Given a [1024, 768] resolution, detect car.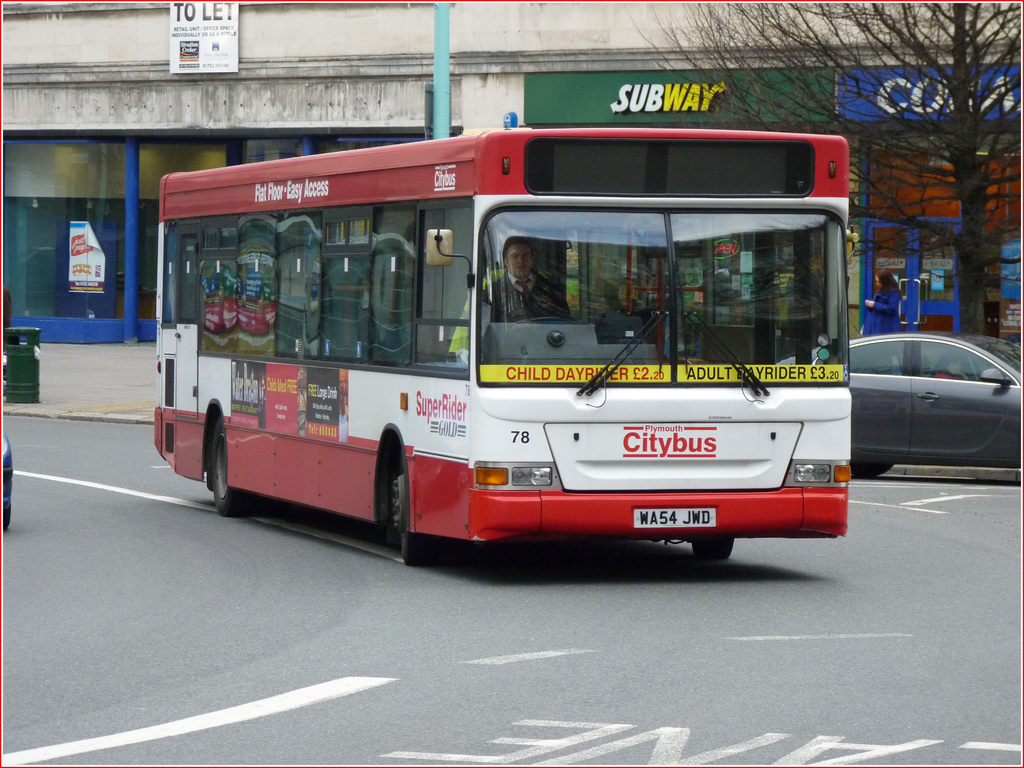
(left=0, top=436, right=17, bottom=531).
